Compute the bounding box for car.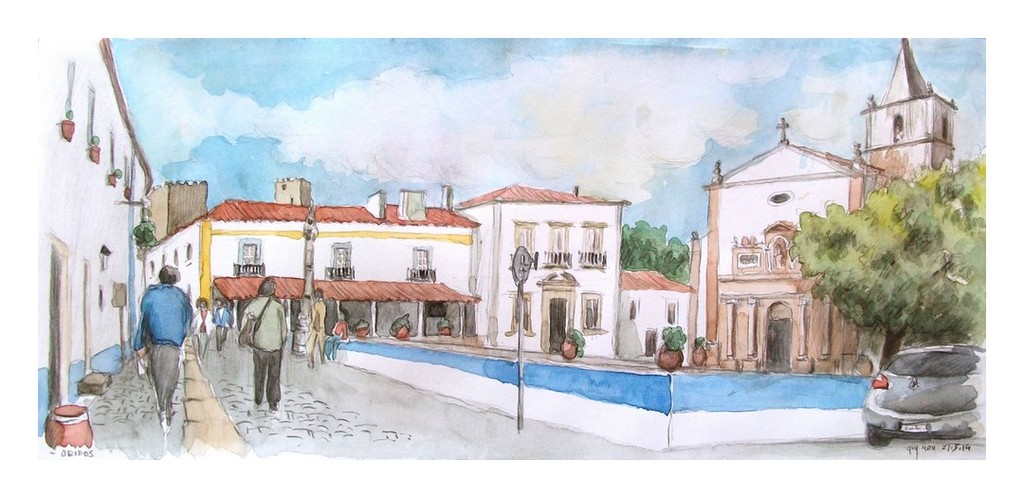
861,344,991,451.
